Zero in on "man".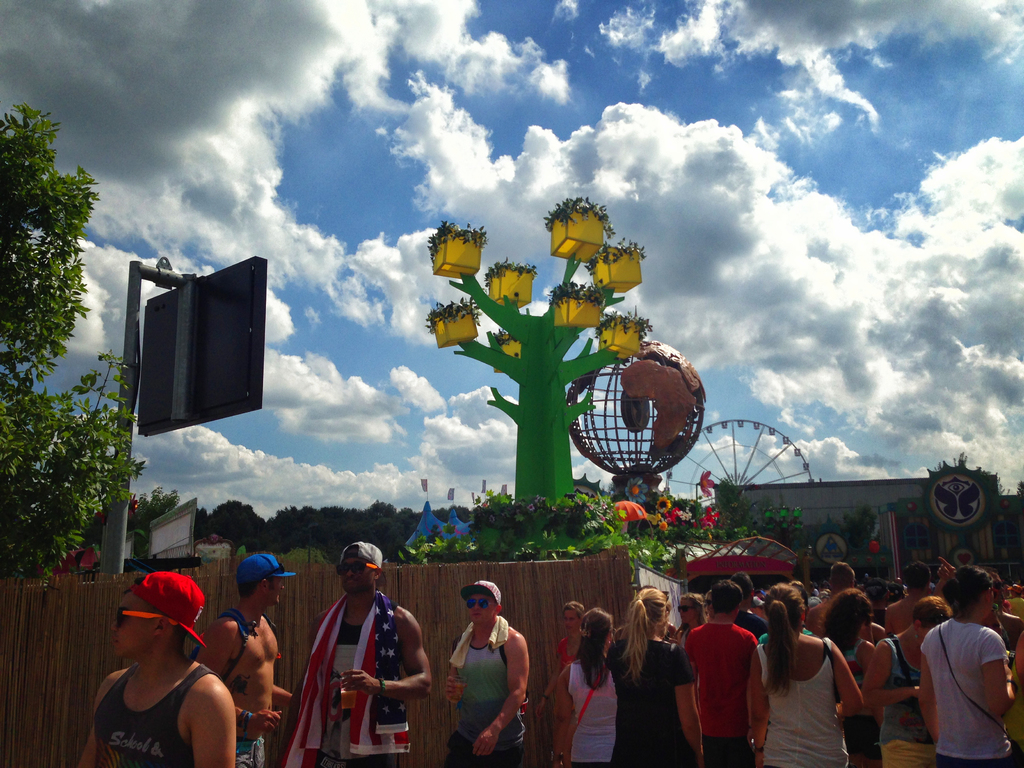
Zeroed in: {"x1": 67, "y1": 570, "x2": 236, "y2": 767}.
